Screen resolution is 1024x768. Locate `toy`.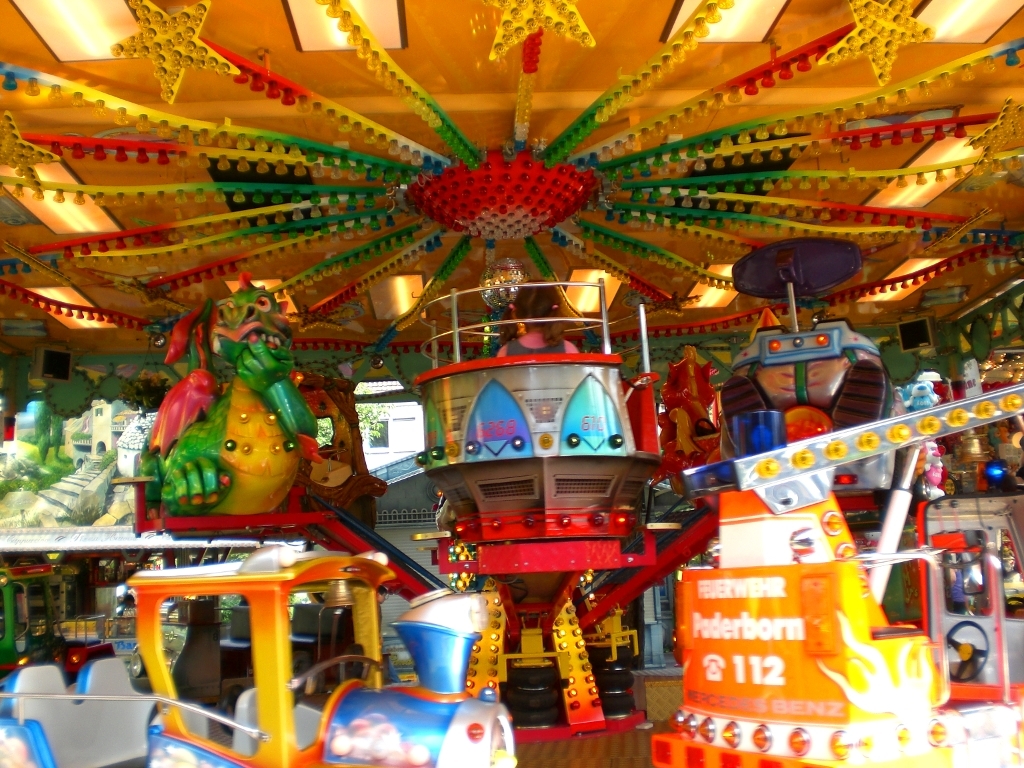
l=129, t=284, r=355, b=554.
